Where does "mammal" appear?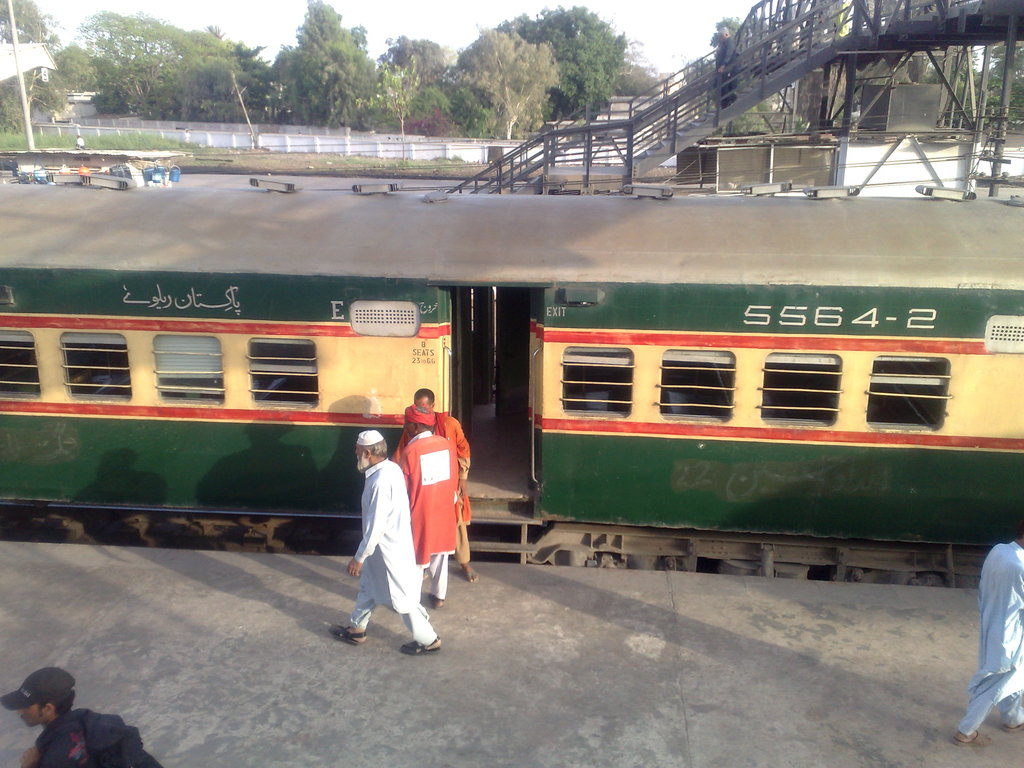
Appears at box(336, 438, 436, 655).
